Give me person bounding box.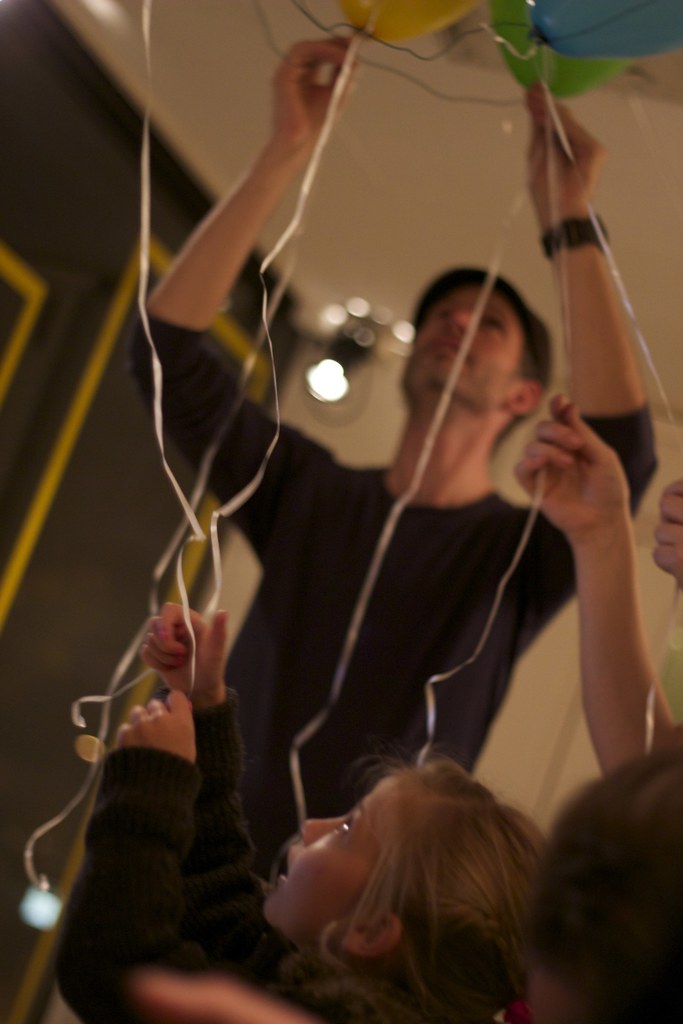
43:609:554:1021.
